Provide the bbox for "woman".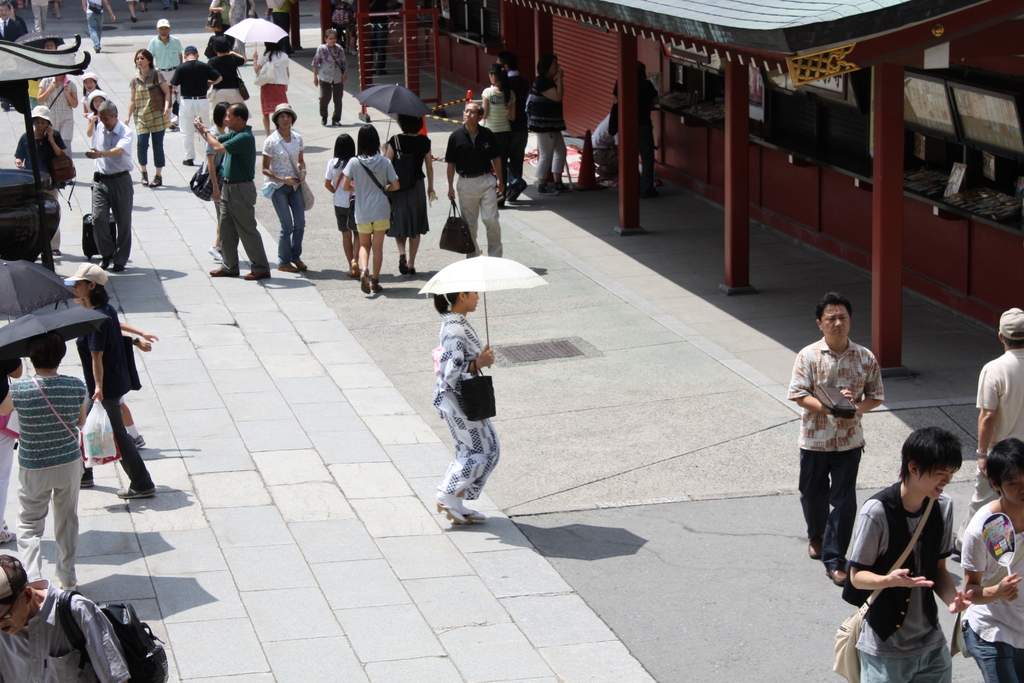
l=426, t=282, r=505, b=525.
